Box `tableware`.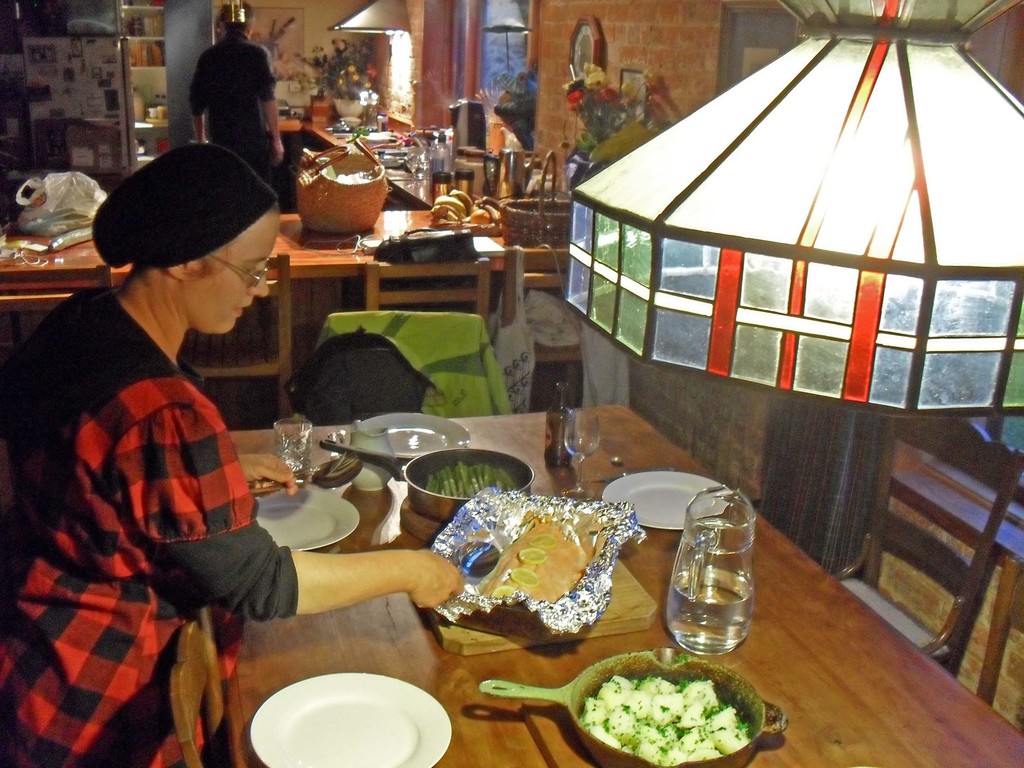
region(422, 487, 642, 642).
